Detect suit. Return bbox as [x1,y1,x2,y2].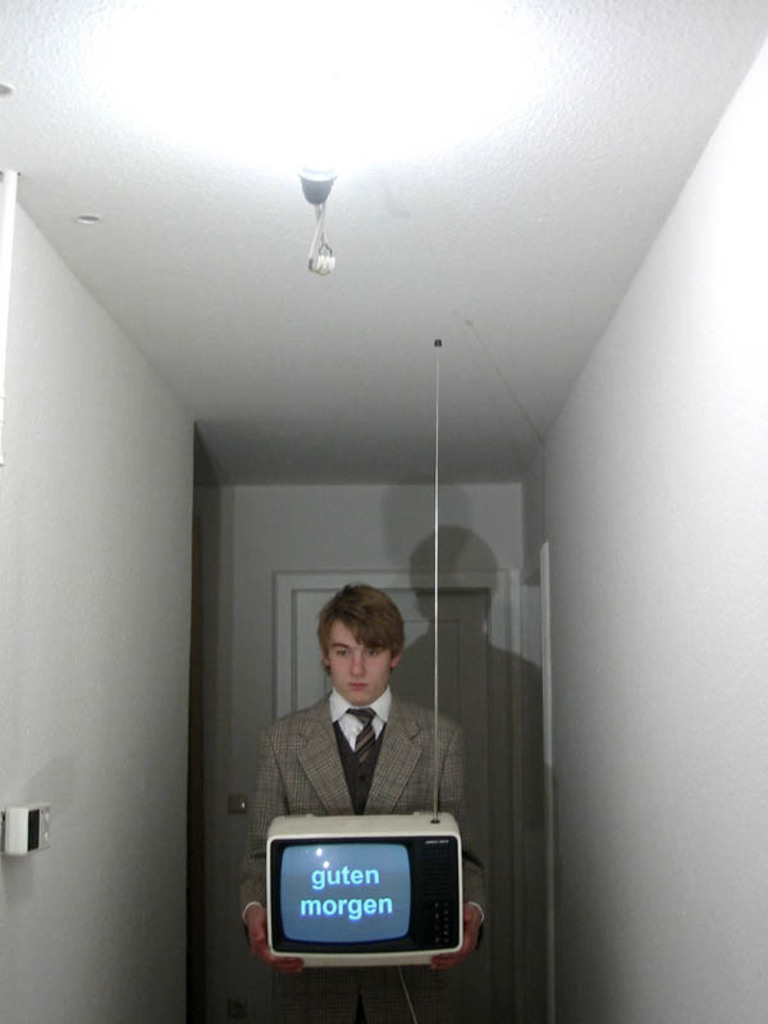
[241,689,492,1023].
